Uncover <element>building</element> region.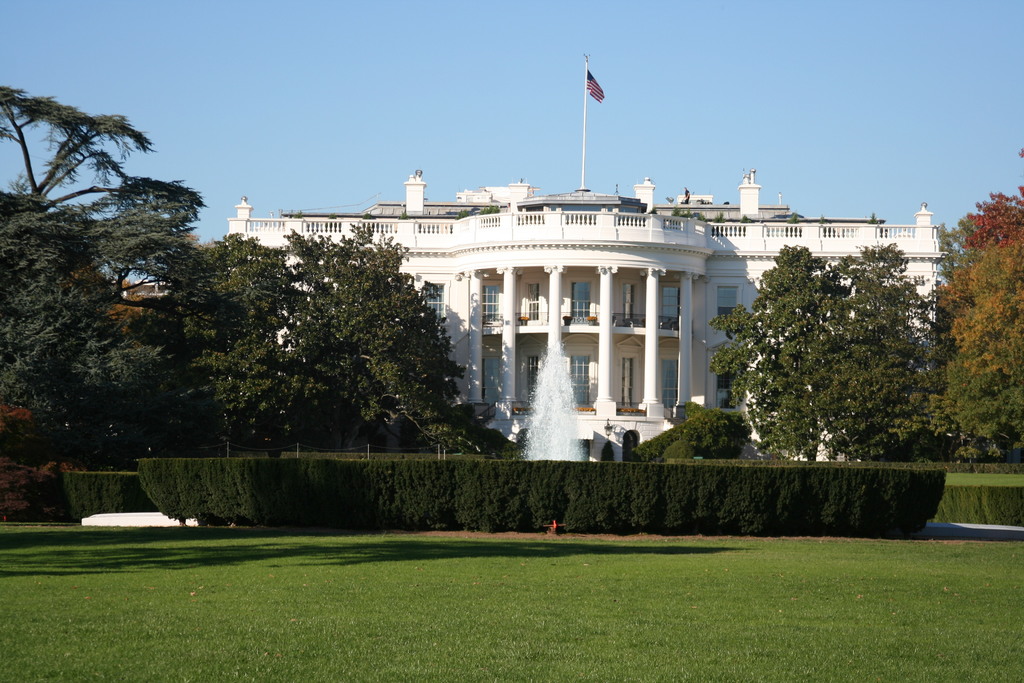
Uncovered: rect(223, 54, 956, 466).
